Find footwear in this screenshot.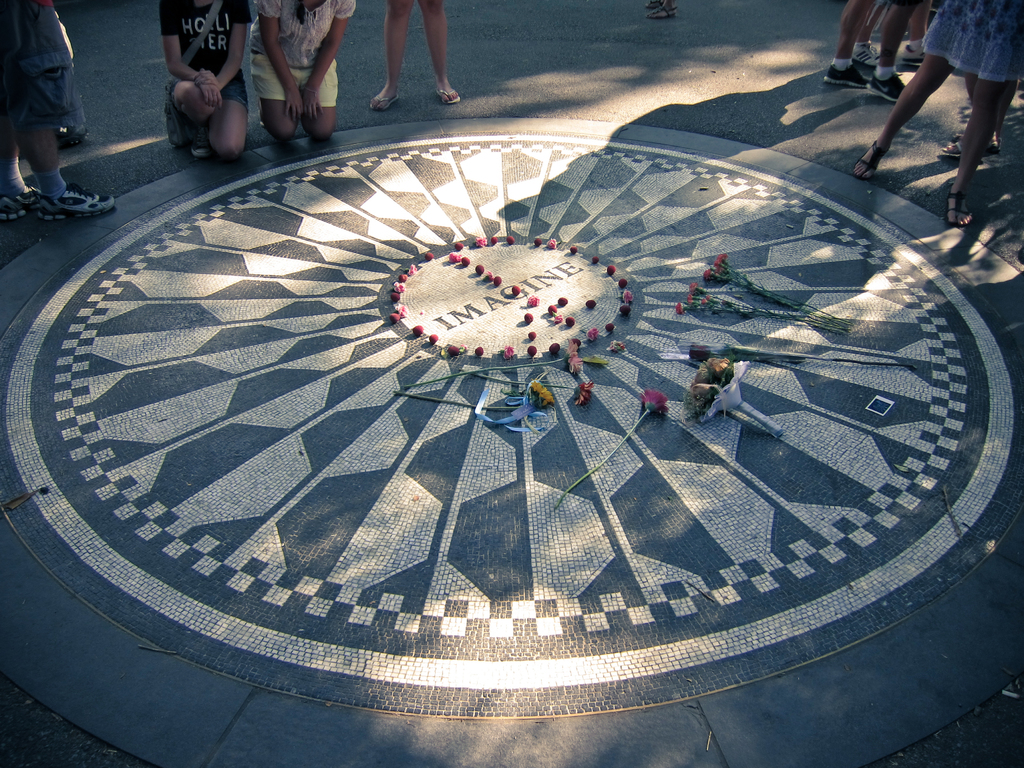
The bounding box for footwear is [819, 65, 865, 90].
